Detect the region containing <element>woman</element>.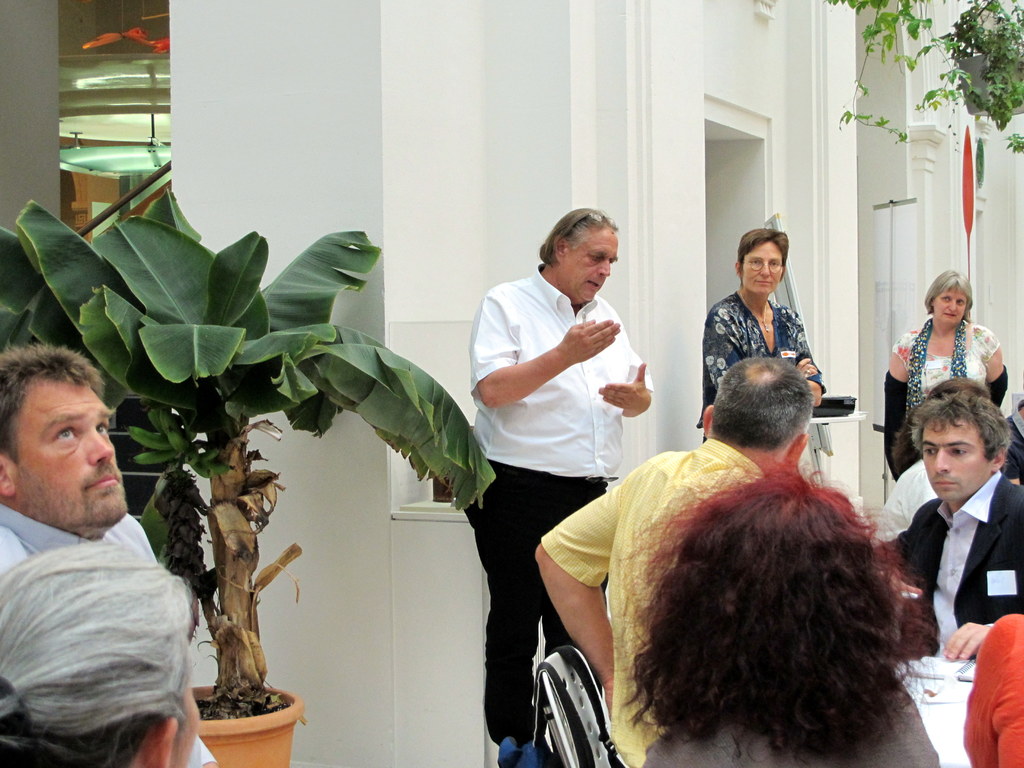
<region>0, 529, 201, 767</region>.
